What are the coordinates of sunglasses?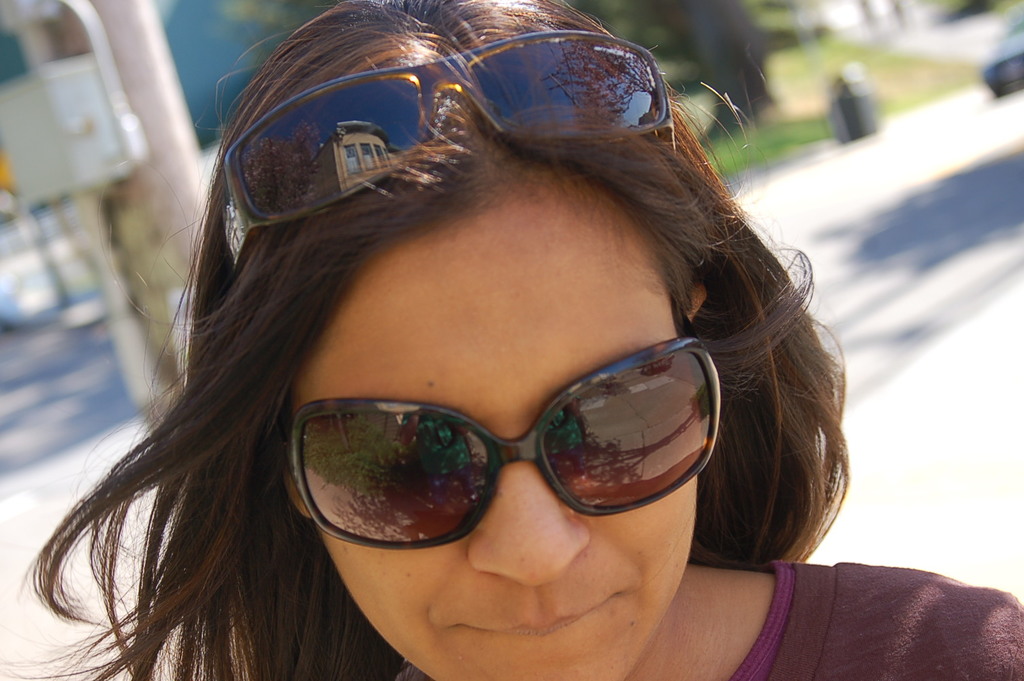
[287, 336, 726, 552].
